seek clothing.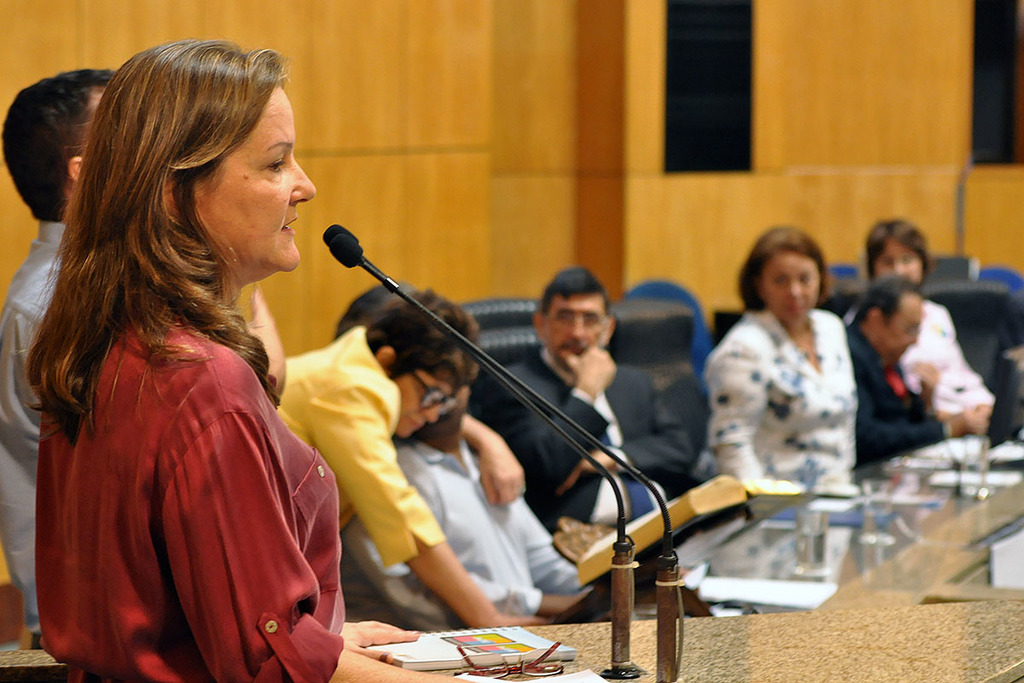
bbox=[0, 217, 72, 631].
